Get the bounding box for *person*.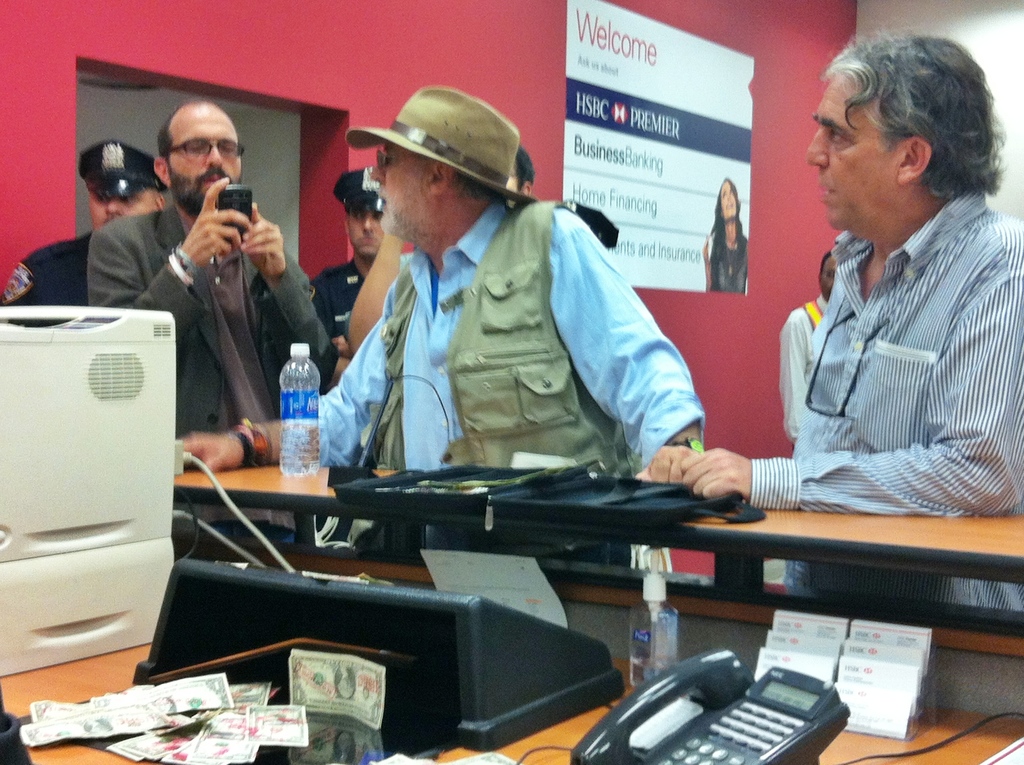
left=308, top=157, right=390, bottom=398.
